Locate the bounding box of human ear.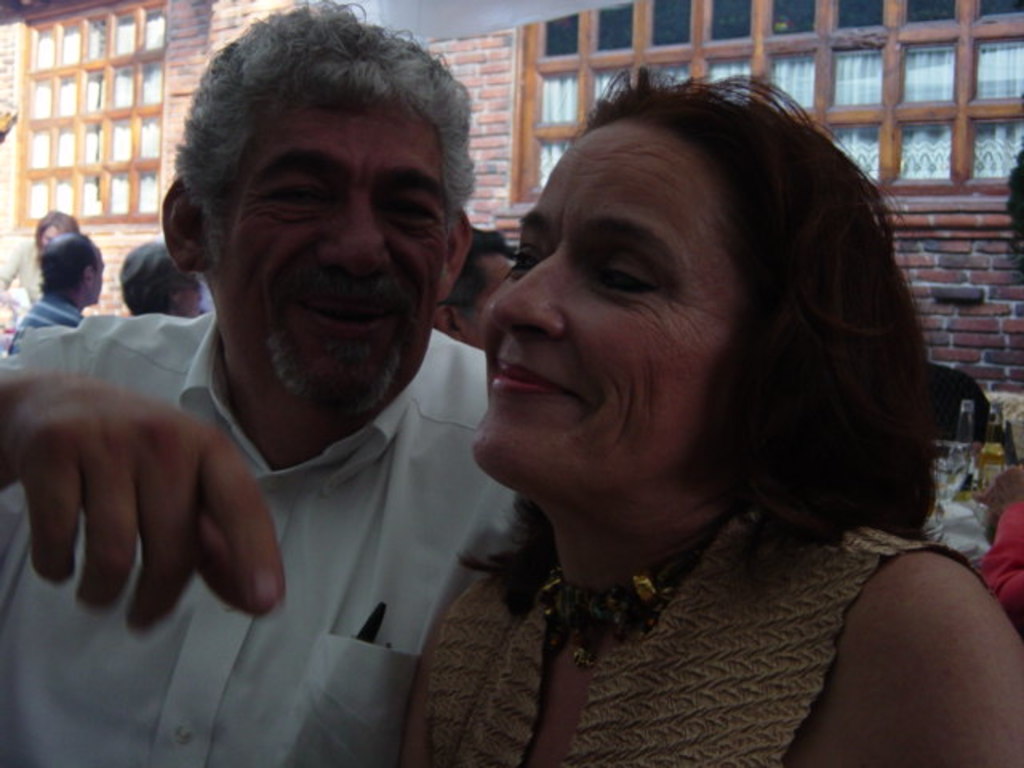
Bounding box: BBox(82, 261, 98, 285).
